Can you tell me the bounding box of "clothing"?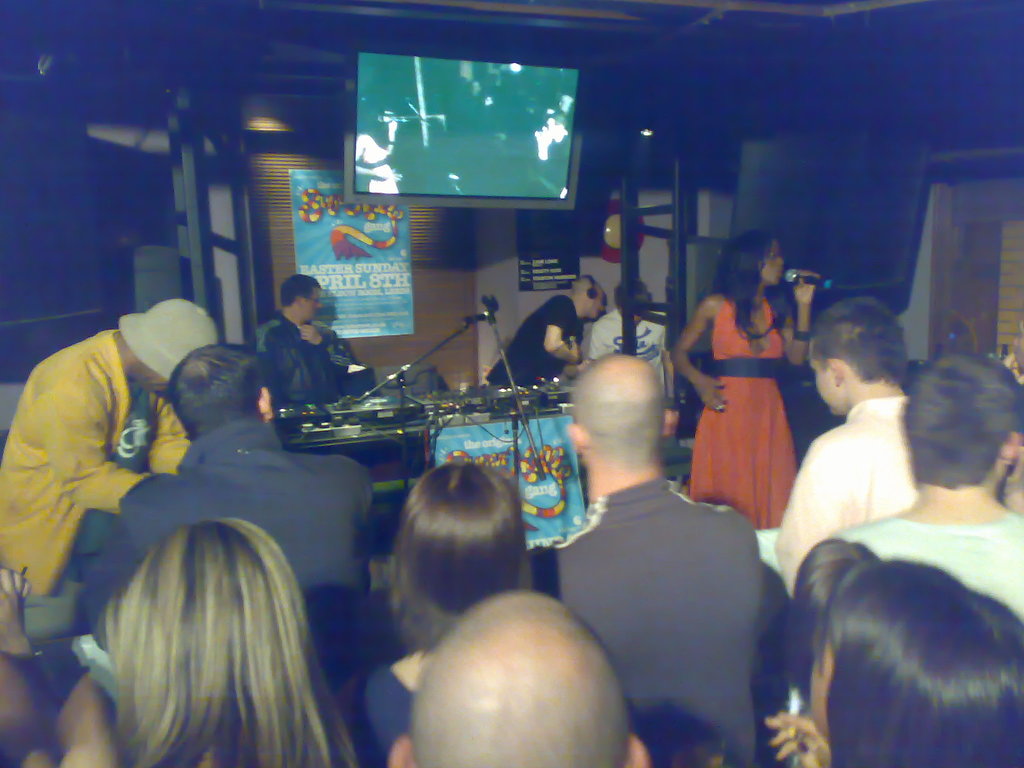
crop(776, 392, 902, 598).
